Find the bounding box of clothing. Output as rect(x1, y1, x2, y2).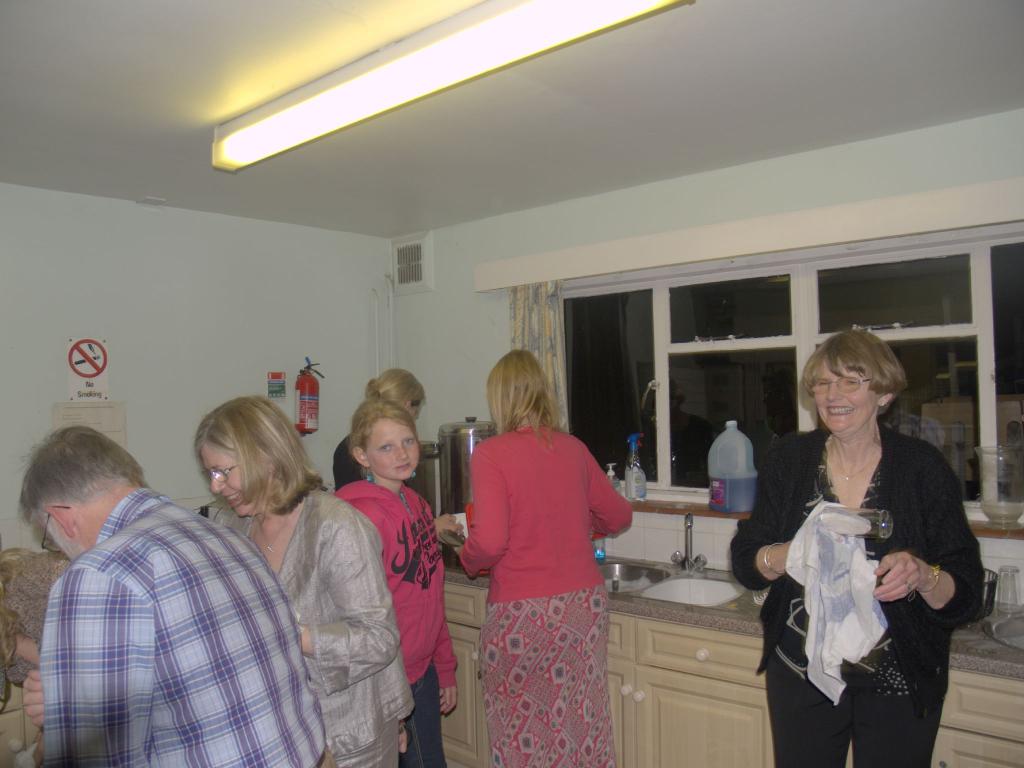
rect(327, 476, 460, 767).
